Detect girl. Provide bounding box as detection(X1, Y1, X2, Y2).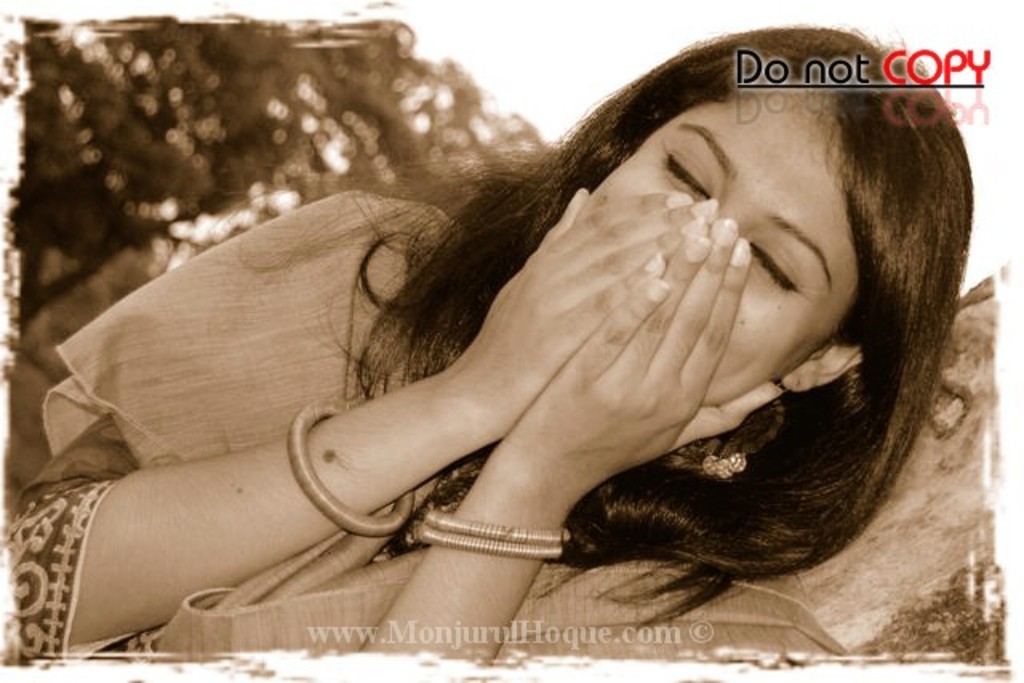
detection(0, 24, 974, 681).
